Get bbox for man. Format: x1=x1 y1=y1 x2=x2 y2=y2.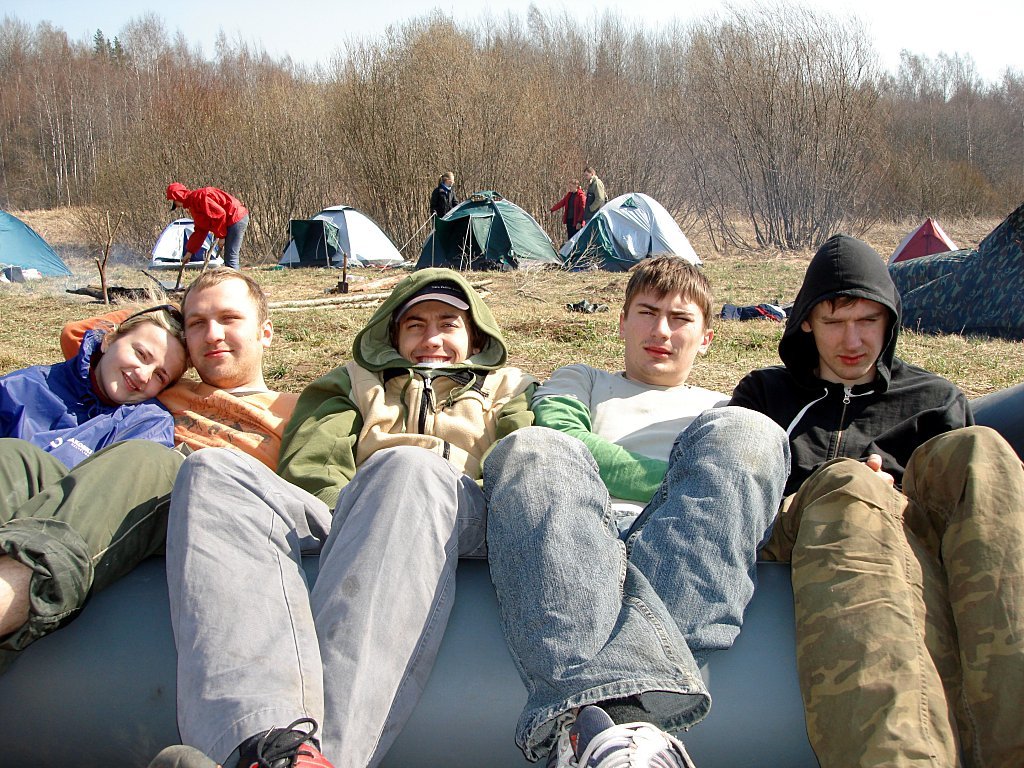
x1=142 y1=258 x2=541 y2=767.
